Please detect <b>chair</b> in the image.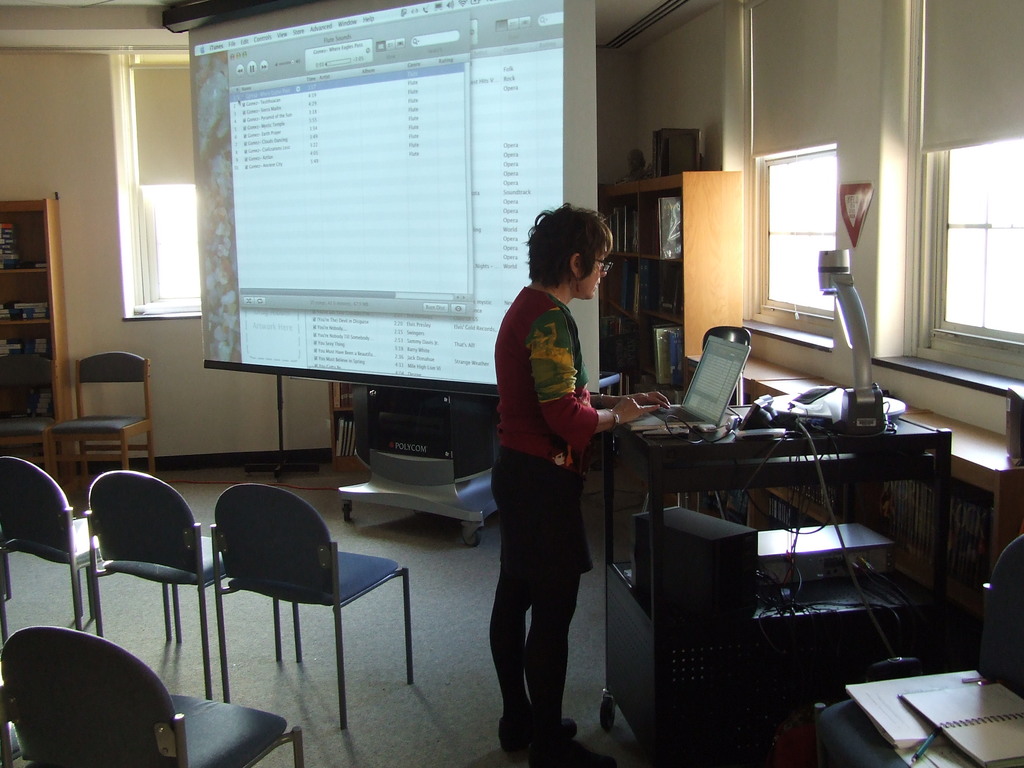
[left=42, top=355, right=167, bottom=491].
